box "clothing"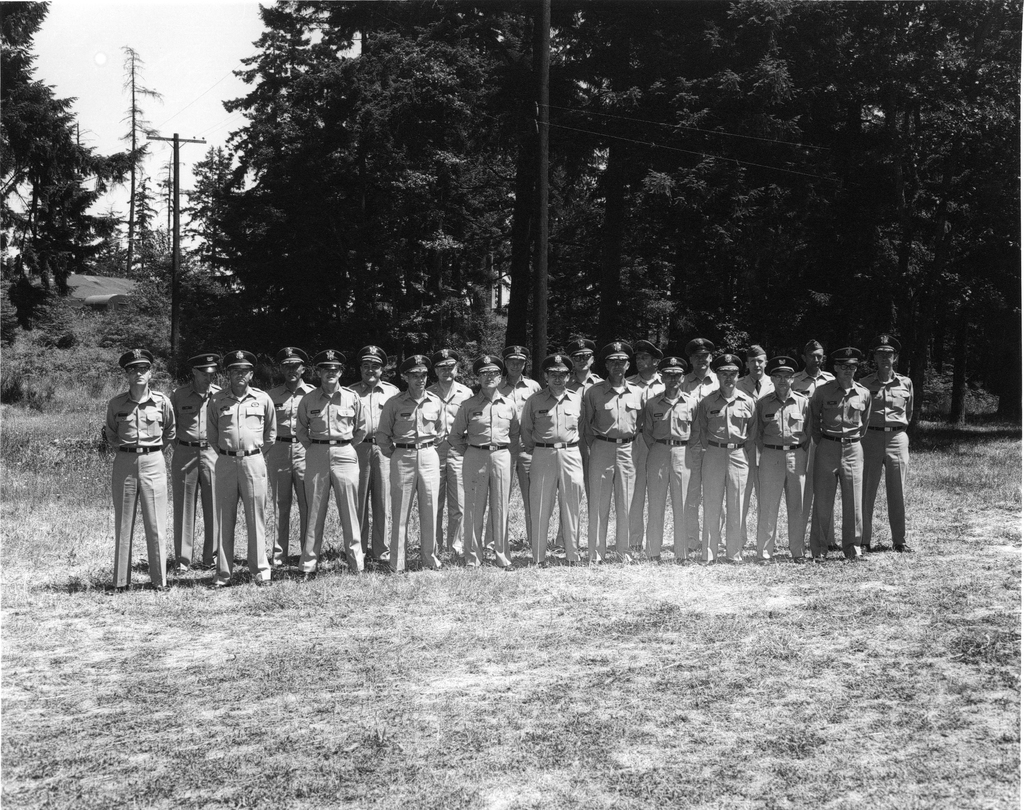
locate(754, 390, 812, 446)
